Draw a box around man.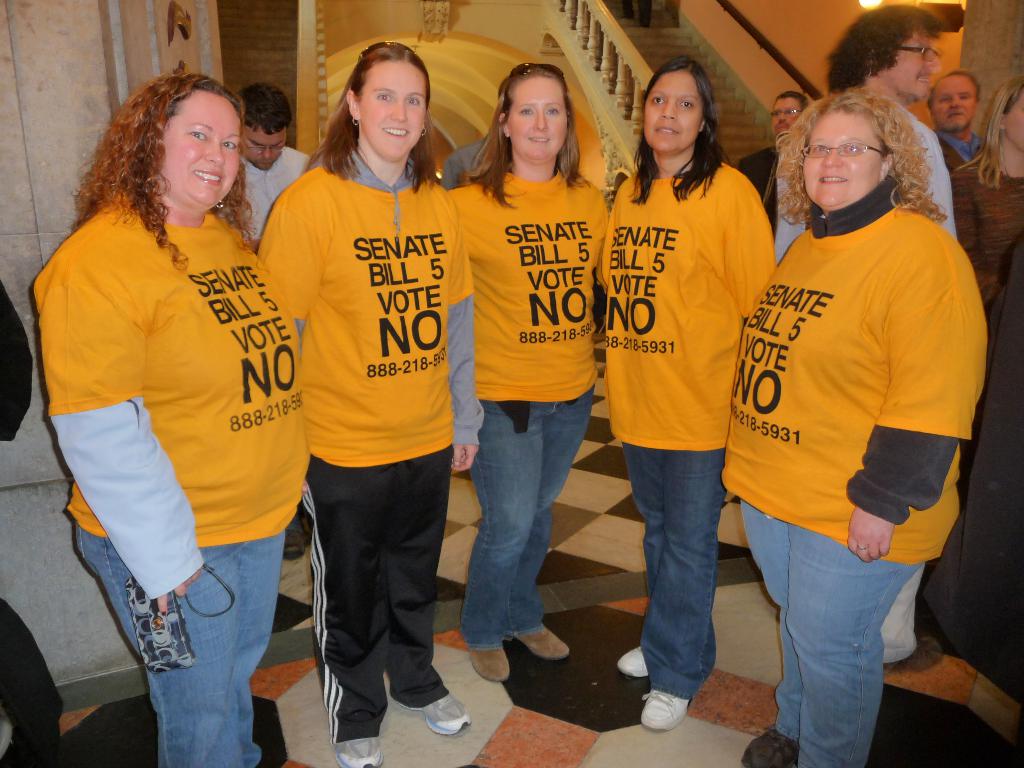
bbox=(209, 74, 324, 566).
